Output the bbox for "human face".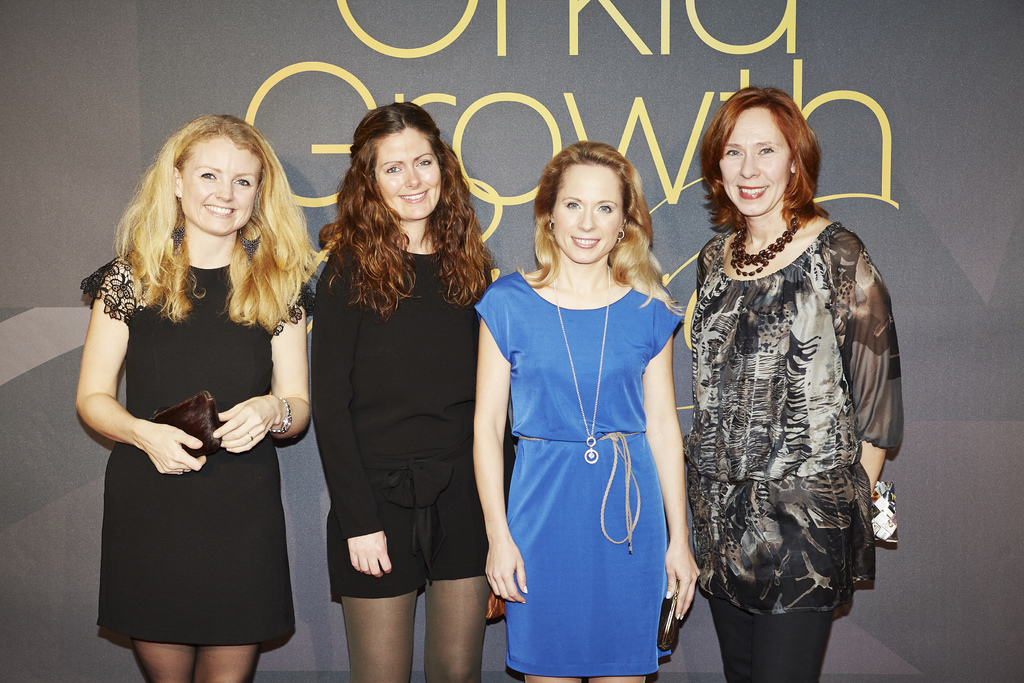
[x1=178, y1=133, x2=268, y2=233].
